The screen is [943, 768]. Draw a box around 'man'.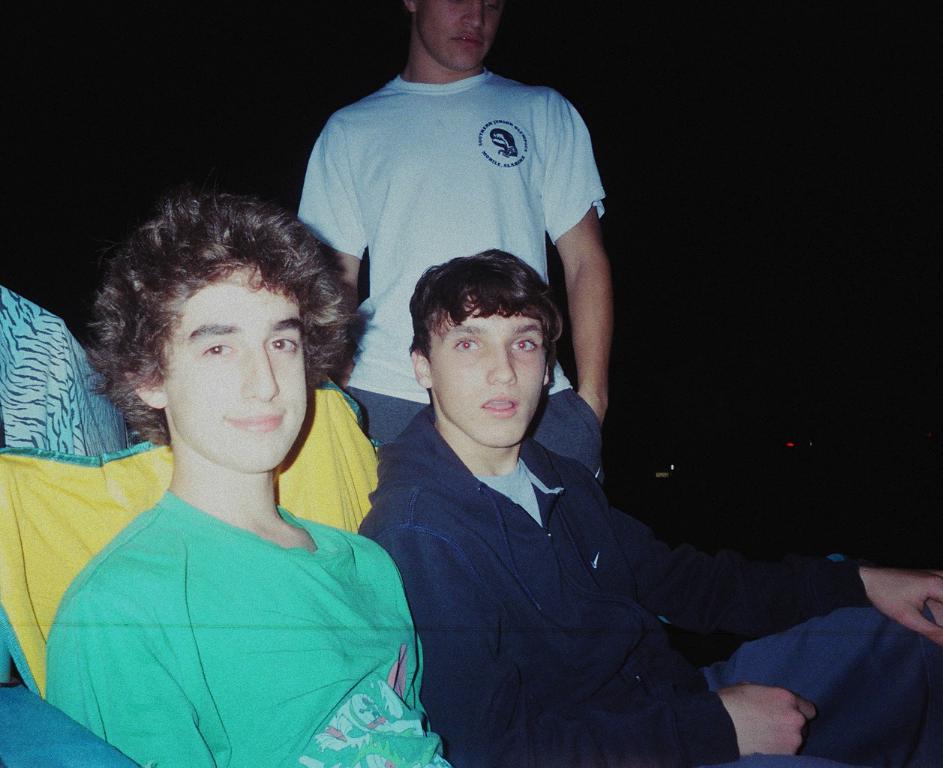
[294,0,607,488].
